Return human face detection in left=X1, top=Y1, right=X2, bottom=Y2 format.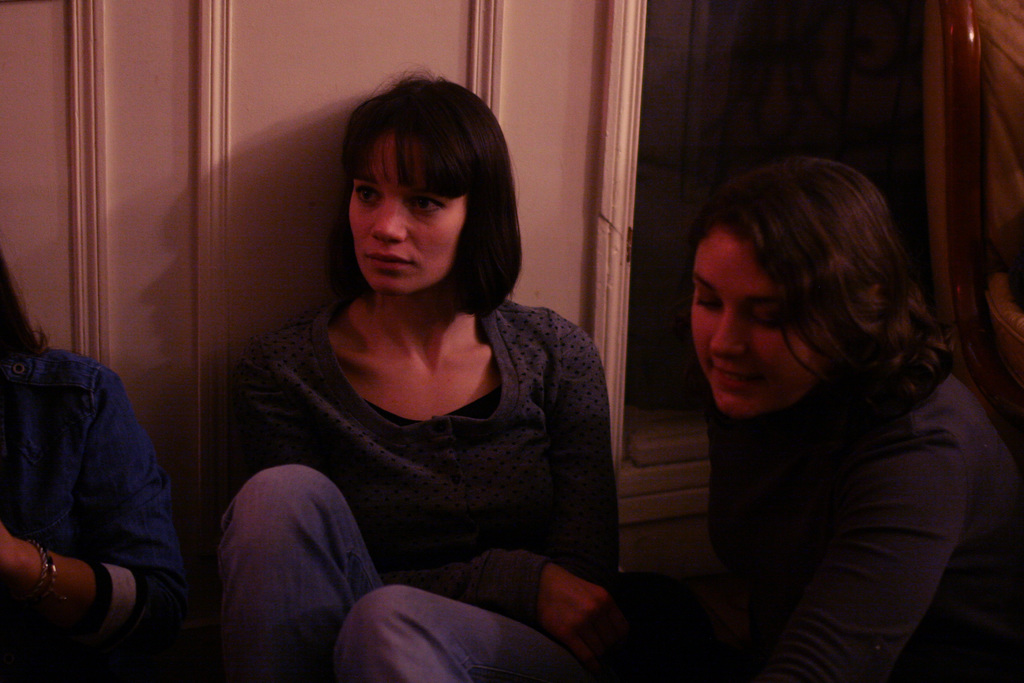
left=334, top=131, right=483, bottom=300.
